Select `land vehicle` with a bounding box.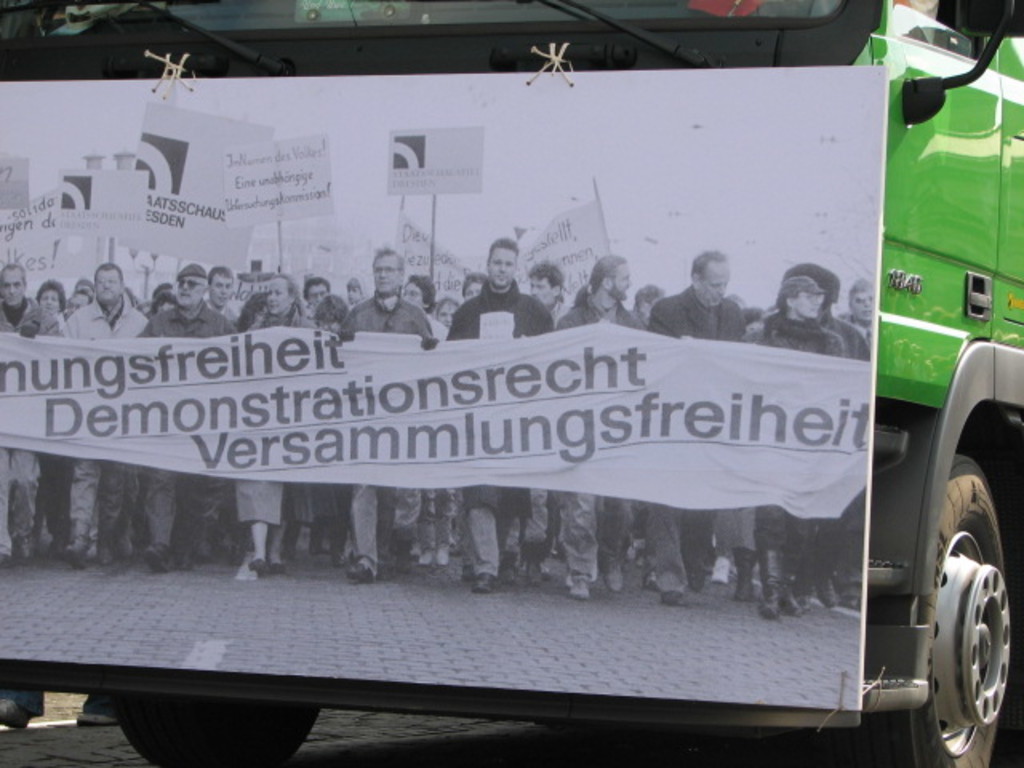
[left=61, top=0, right=1023, bottom=765].
